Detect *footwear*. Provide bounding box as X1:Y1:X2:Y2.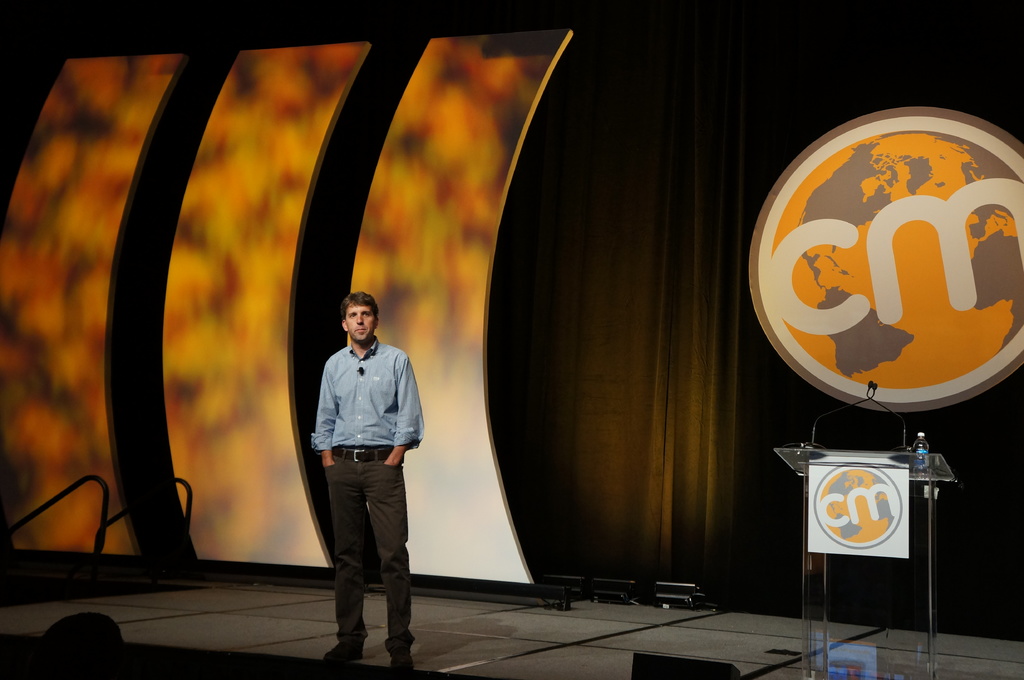
319:644:359:667.
